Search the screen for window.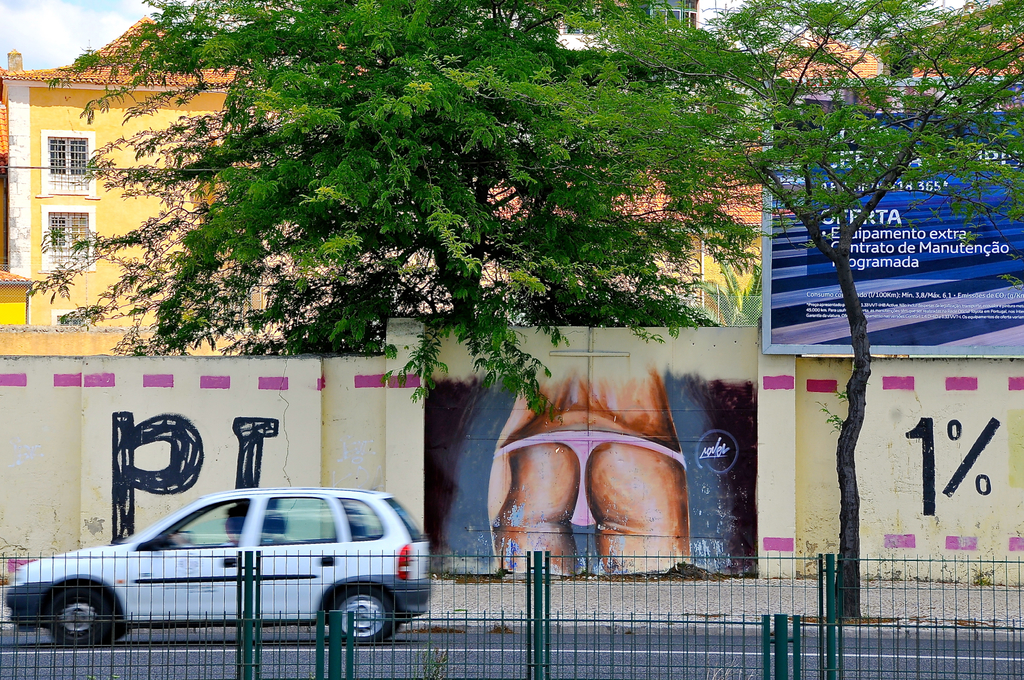
Found at bbox=(53, 311, 90, 325).
